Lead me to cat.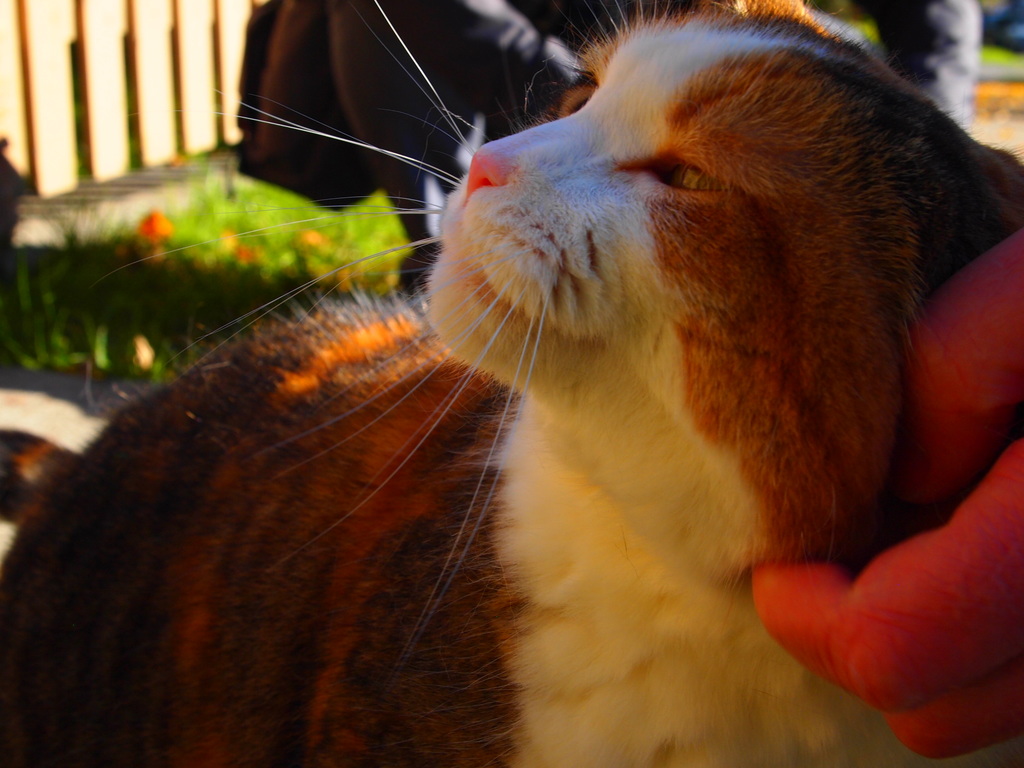
Lead to {"left": 1, "top": 1, "right": 1021, "bottom": 766}.
